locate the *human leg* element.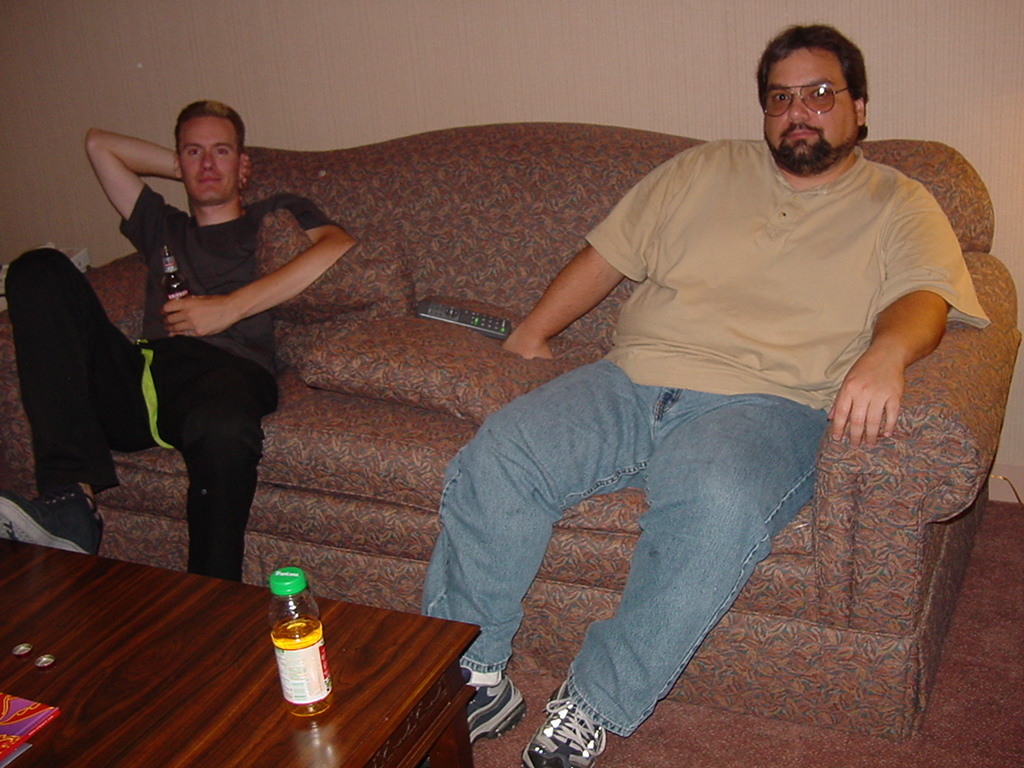
Element bbox: {"x1": 417, "y1": 358, "x2": 656, "y2": 744}.
